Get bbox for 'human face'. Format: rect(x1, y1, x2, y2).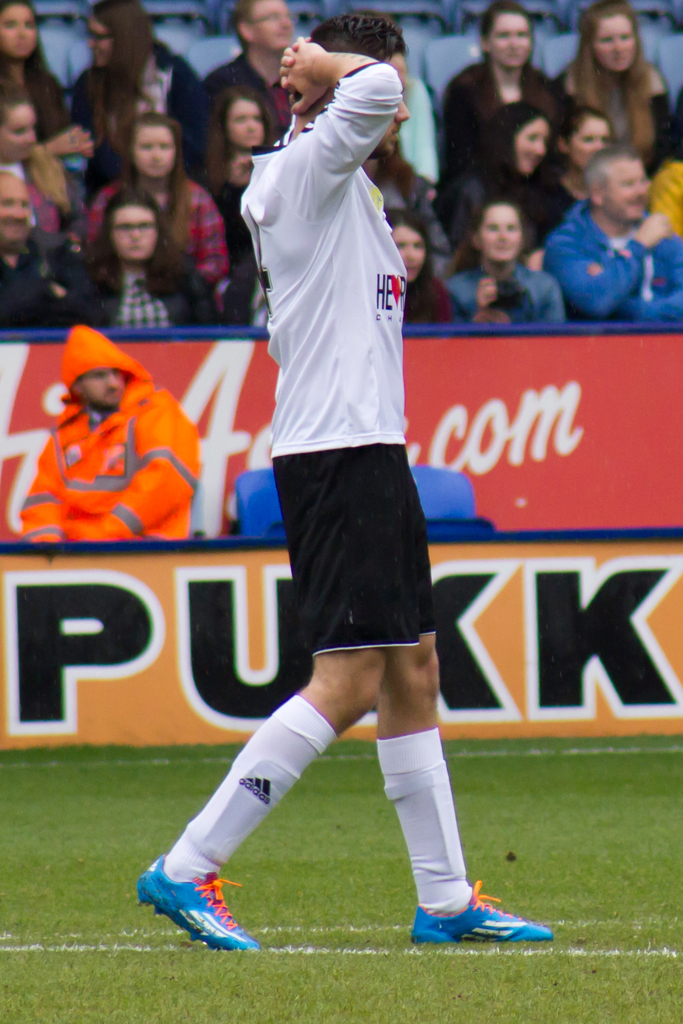
rect(110, 207, 160, 263).
